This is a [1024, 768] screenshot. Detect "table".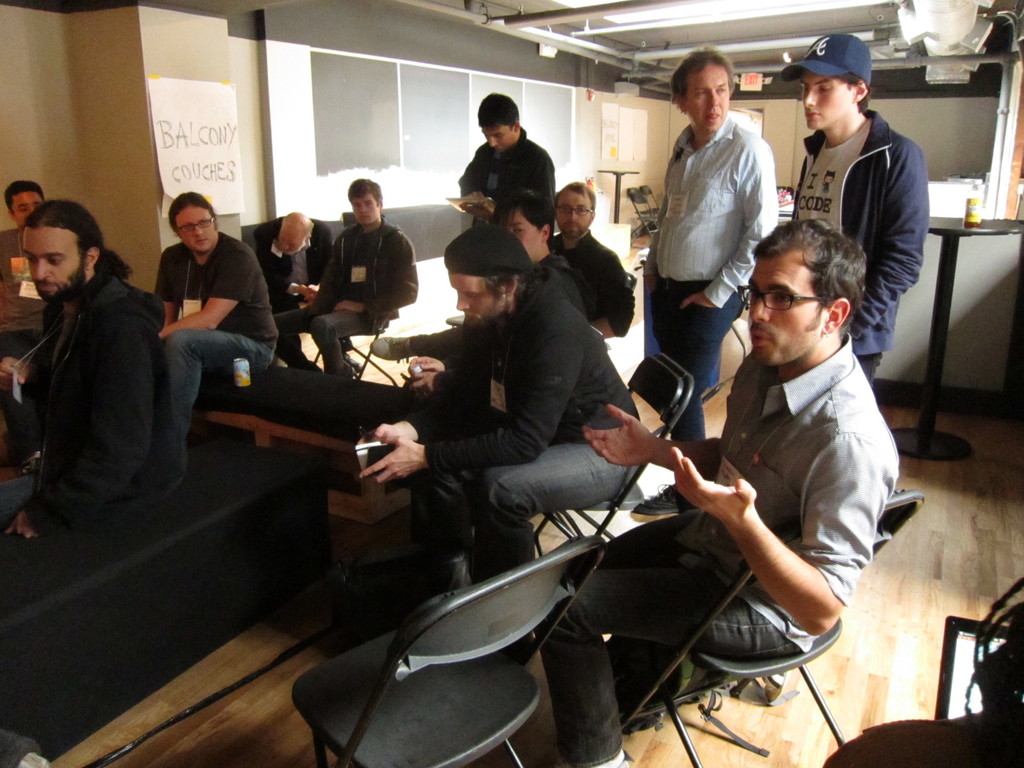
pyautogui.locateOnScreen(927, 216, 1023, 465).
